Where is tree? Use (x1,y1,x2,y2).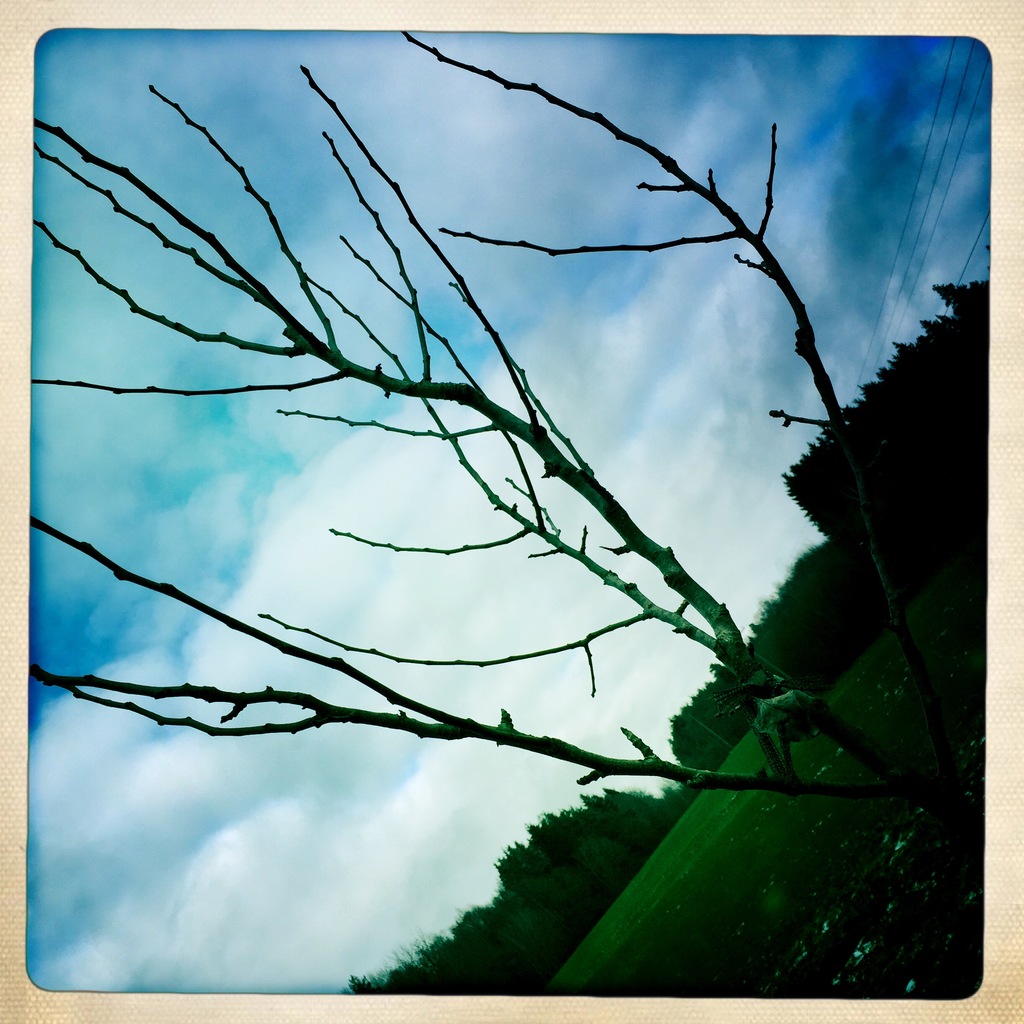
(774,281,986,586).
